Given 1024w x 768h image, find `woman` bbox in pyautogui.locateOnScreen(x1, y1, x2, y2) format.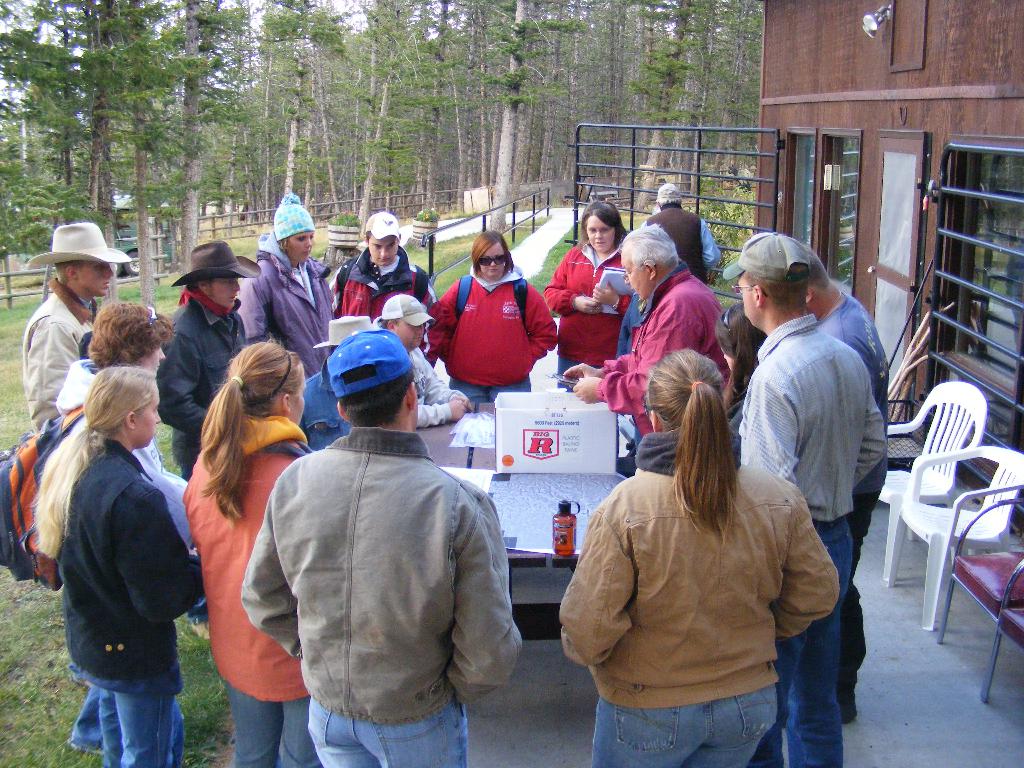
pyautogui.locateOnScreen(718, 307, 764, 433).
